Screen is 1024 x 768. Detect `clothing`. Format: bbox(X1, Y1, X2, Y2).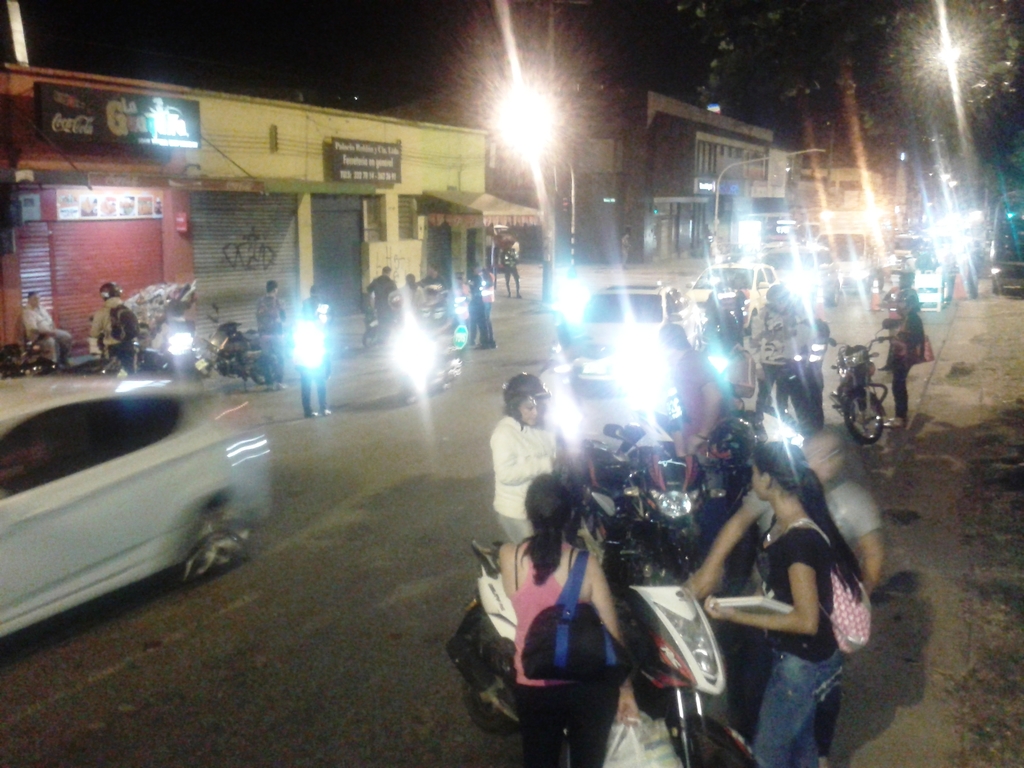
bbox(464, 510, 646, 743).
